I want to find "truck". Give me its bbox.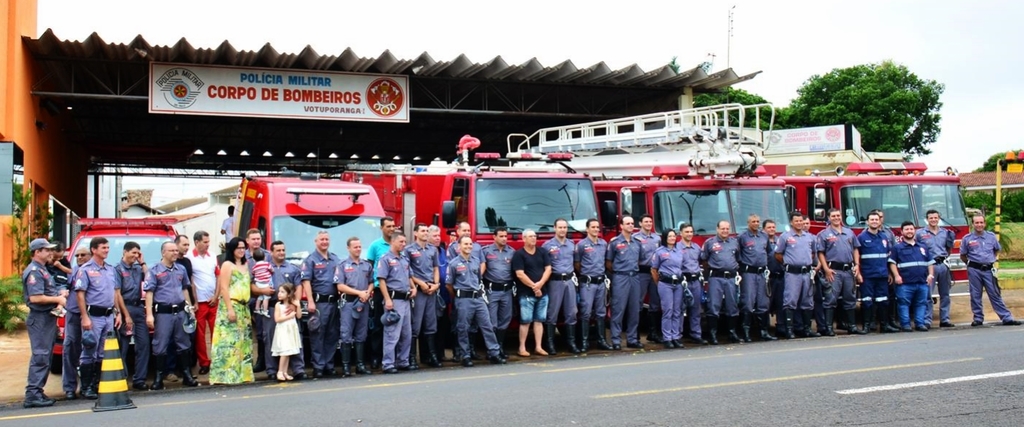
336,134,612,333.
